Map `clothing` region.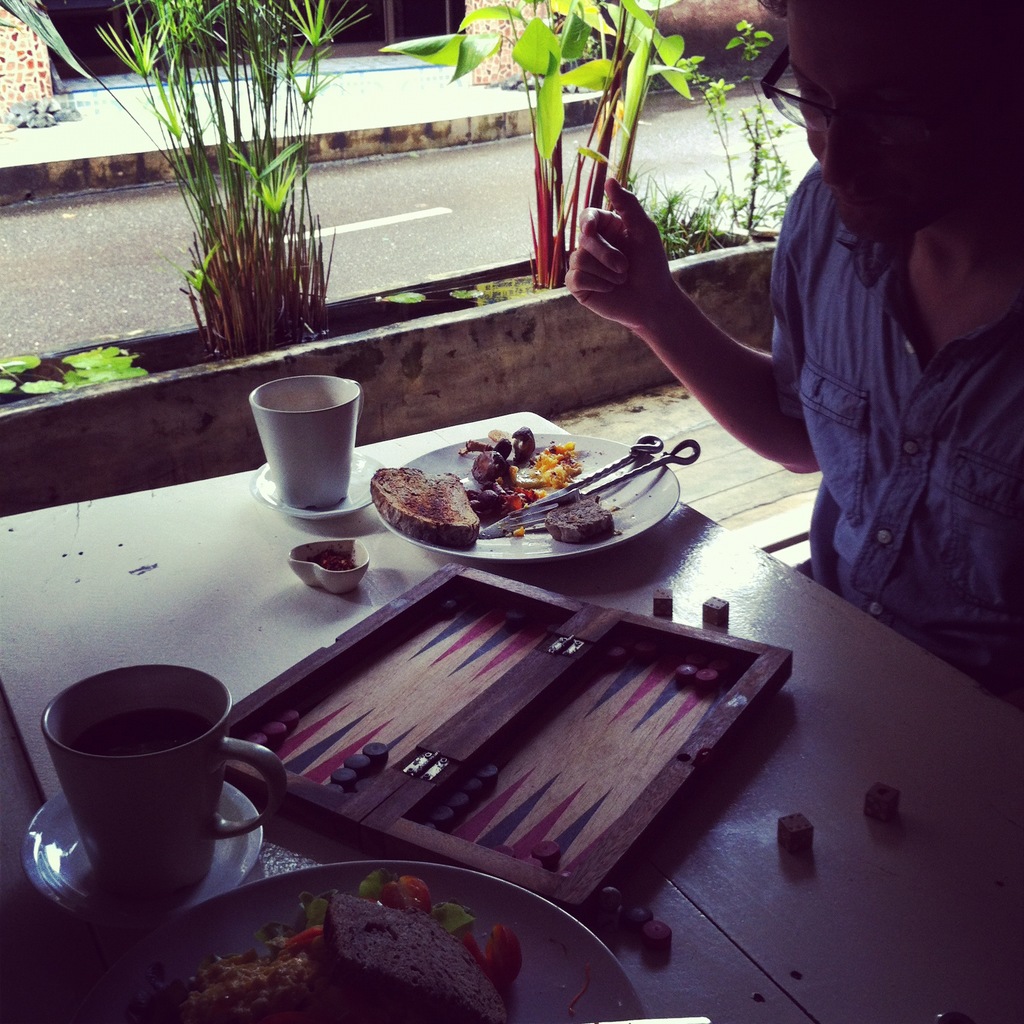
Mapped to 728 51 1002 659.
